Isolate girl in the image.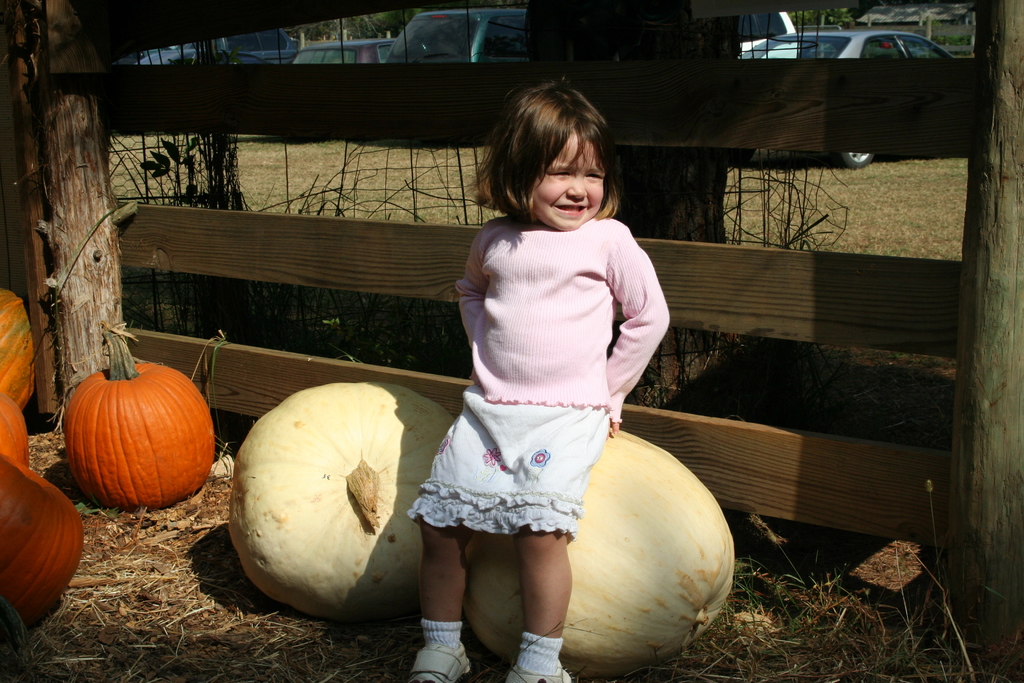
Isolated region: [x1=403, y1=81, x2=672, y2=682].
